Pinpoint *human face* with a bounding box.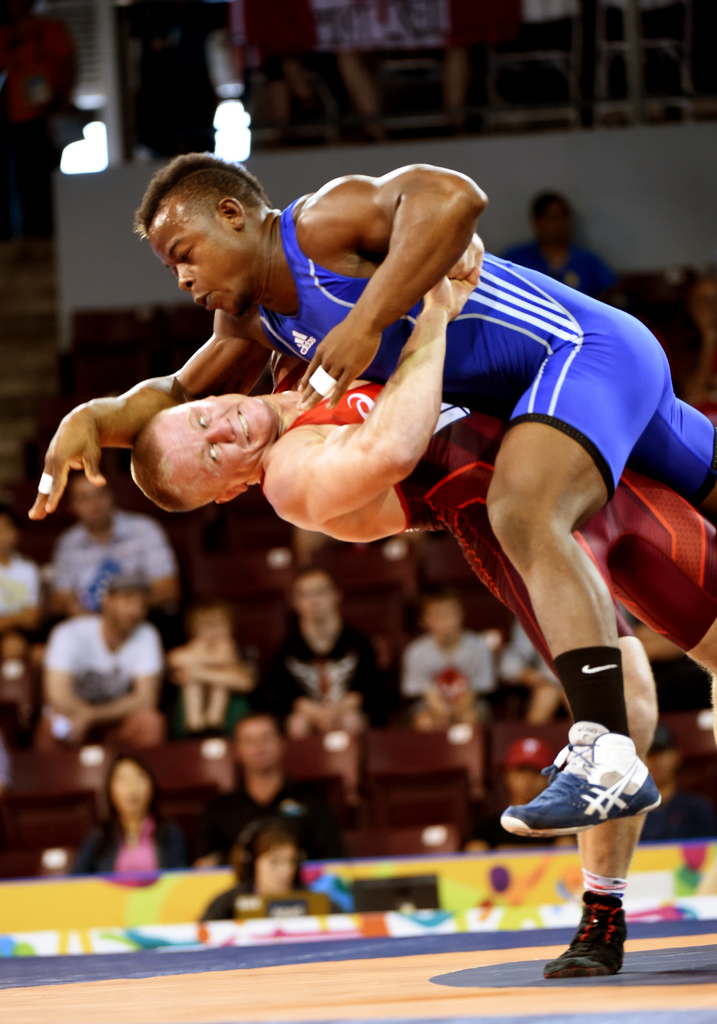
bbox=(258, 851, 293, 895).
